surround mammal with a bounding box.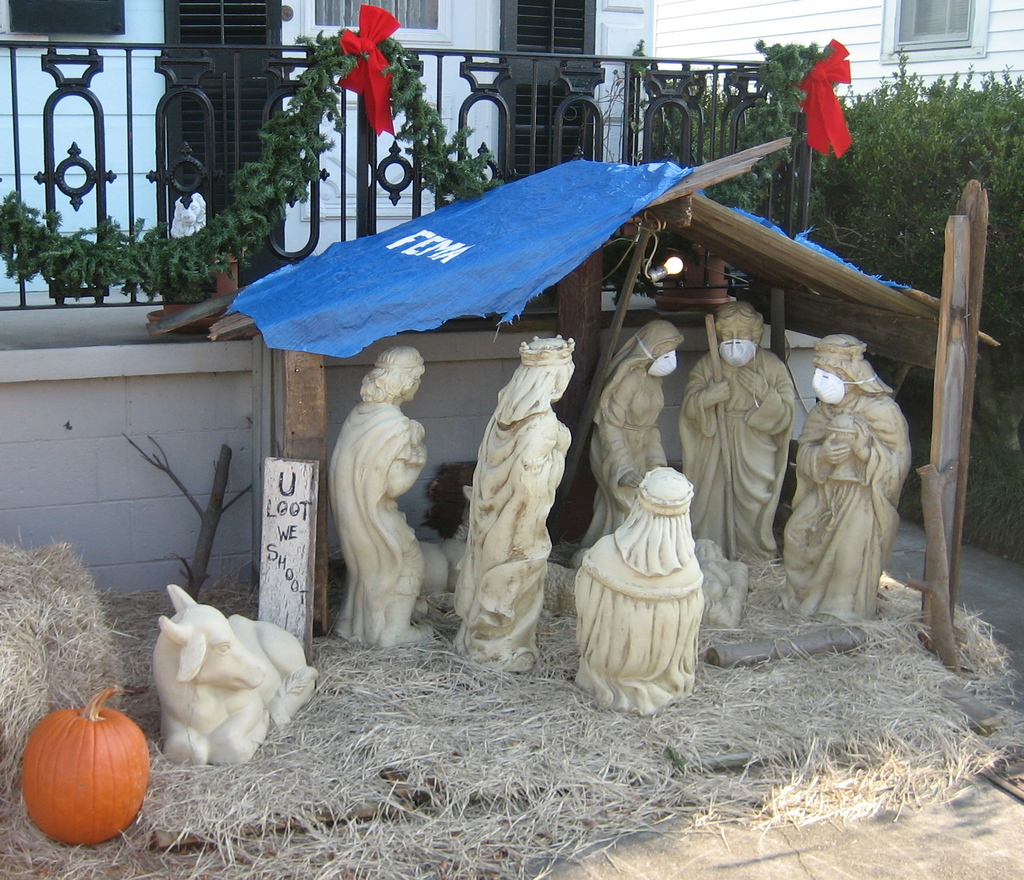
l=584, t=319, r=694, b=550.
